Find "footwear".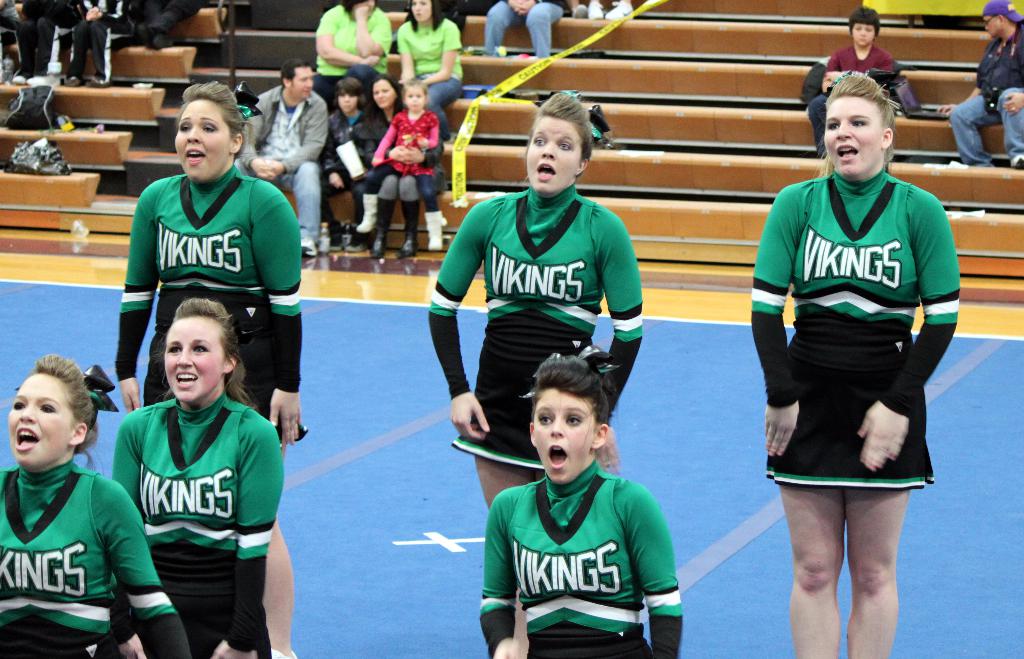
x1=304 y1=233 x2=319 y2=257.
